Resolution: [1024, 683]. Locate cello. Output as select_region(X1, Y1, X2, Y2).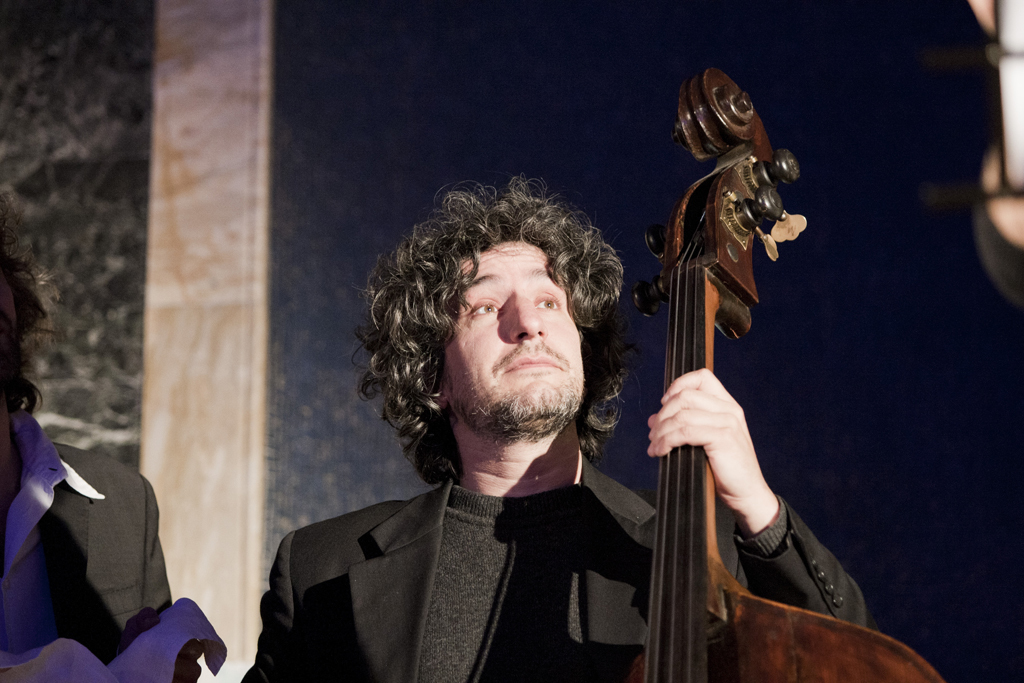
select_region(605, 63, 948, 682).
